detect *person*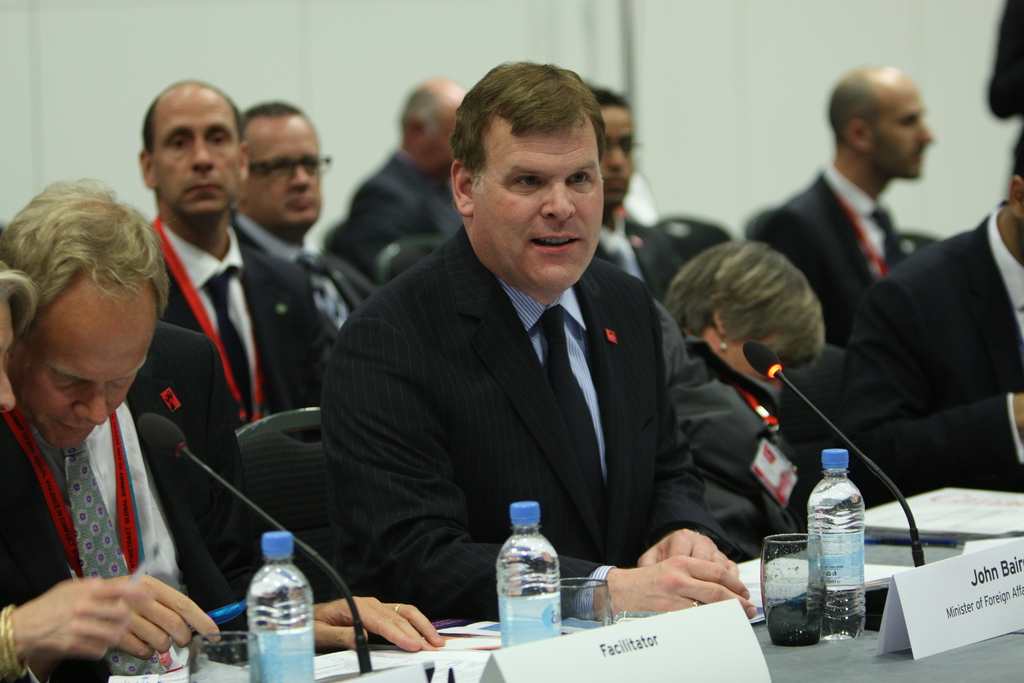
(664, 242, 826, 561)
